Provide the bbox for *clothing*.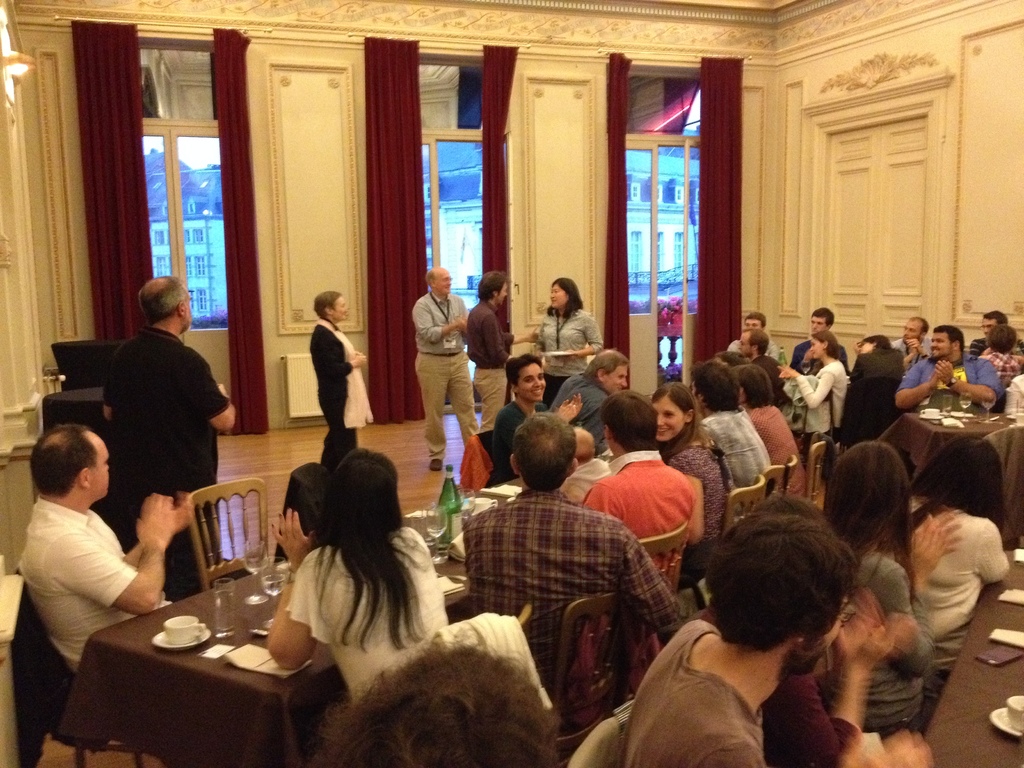
rect(666, 424, 724, 535).
